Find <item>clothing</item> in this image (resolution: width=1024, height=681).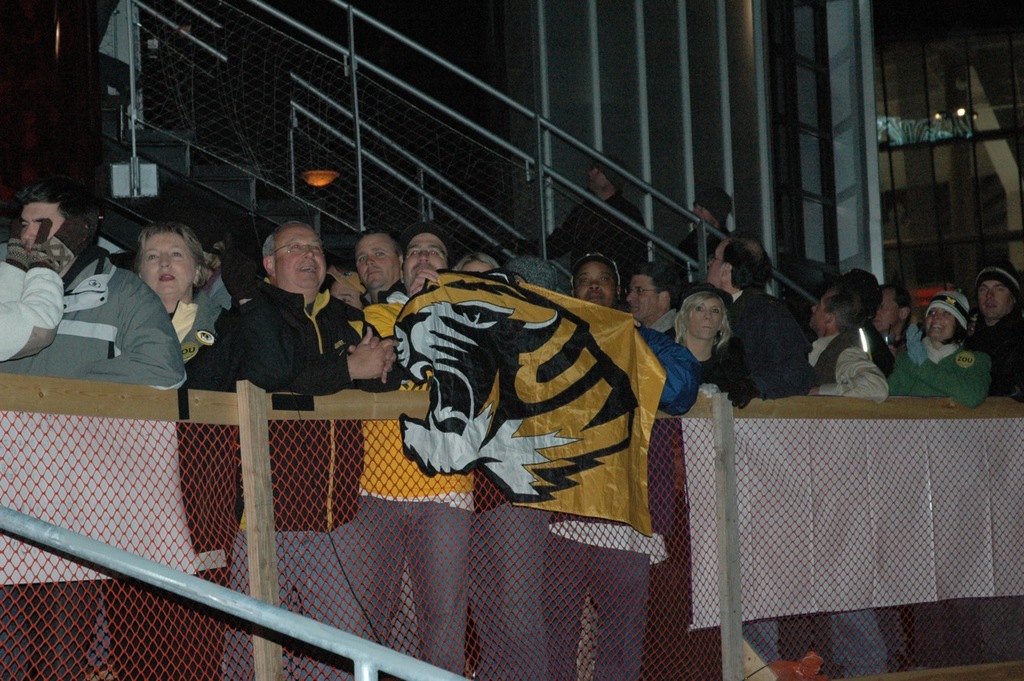
x1=725, y1=276, x2=814, y2=390.
